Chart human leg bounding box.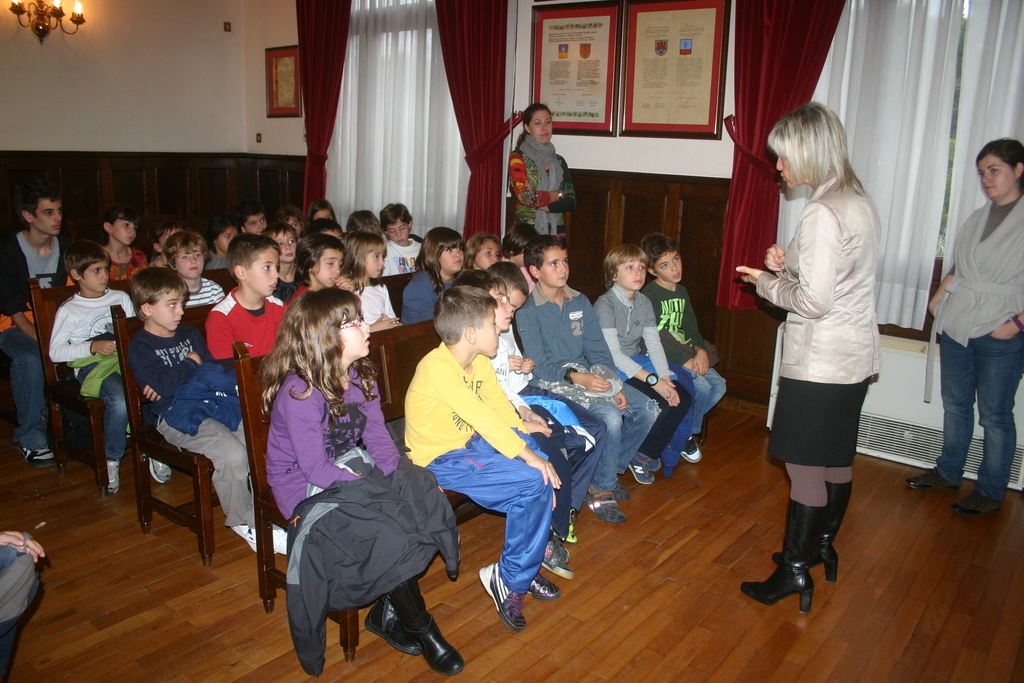
Charted: rect(584, 395, 626, 527).
